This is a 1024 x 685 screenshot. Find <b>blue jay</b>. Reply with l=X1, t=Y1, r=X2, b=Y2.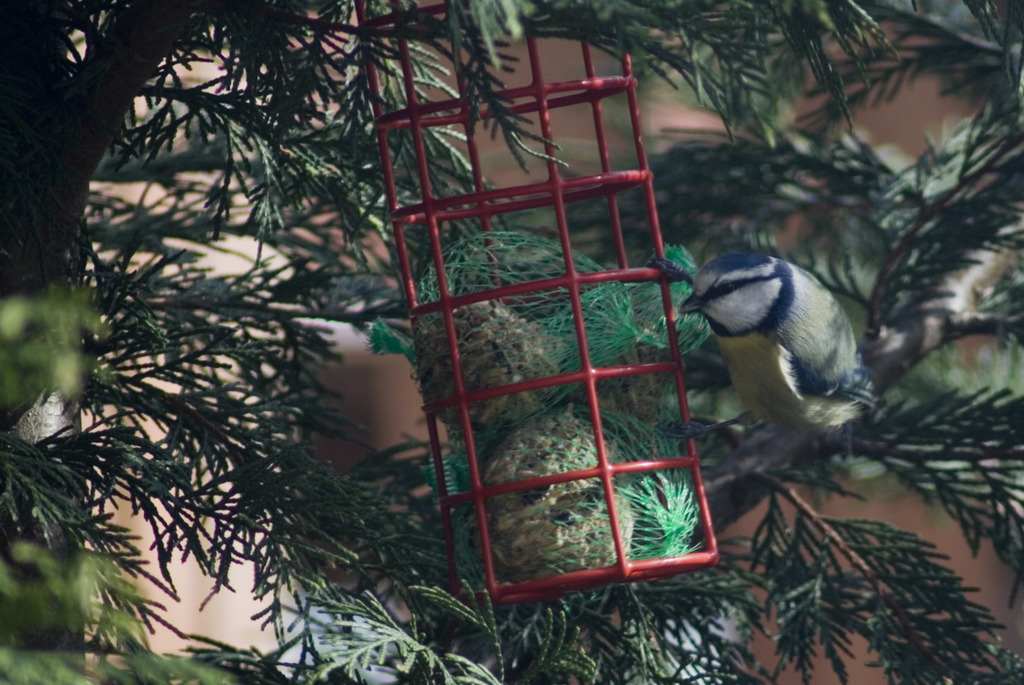
l=673, t=253, r=886, b=437.
